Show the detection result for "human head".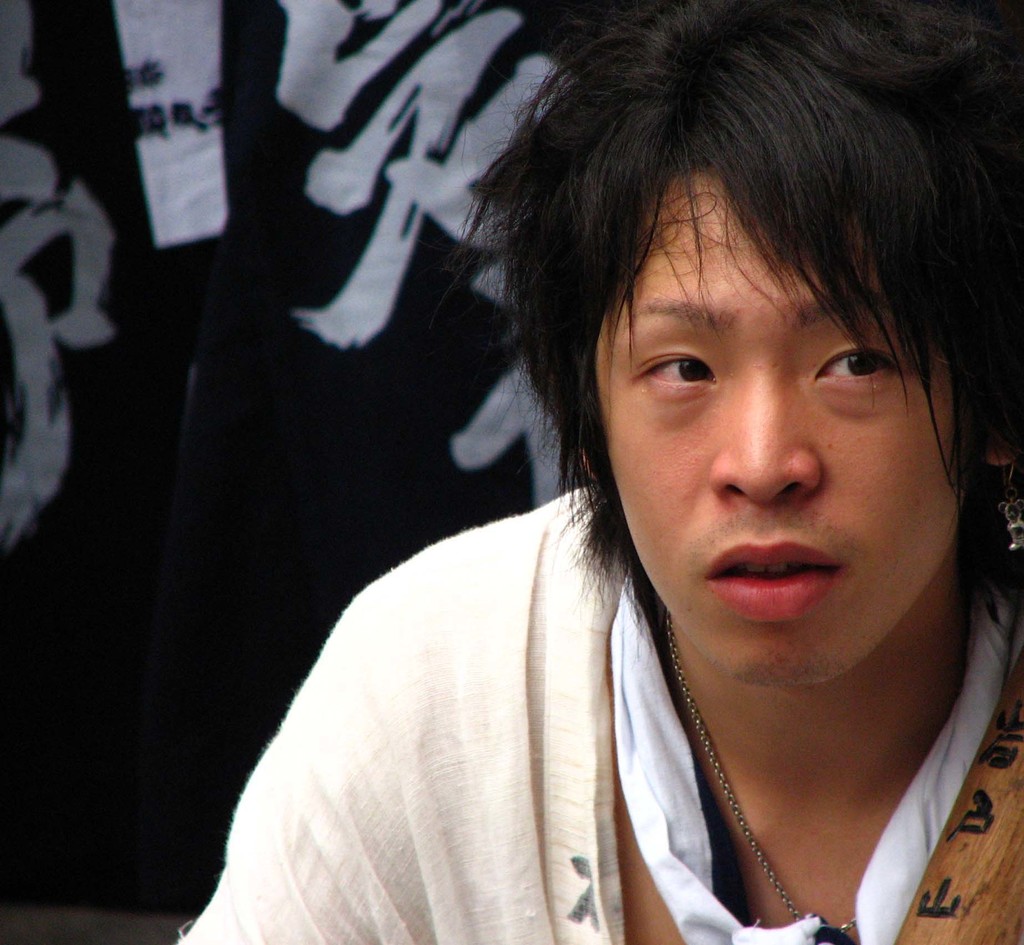
detection(506, 26, 987, 638).
